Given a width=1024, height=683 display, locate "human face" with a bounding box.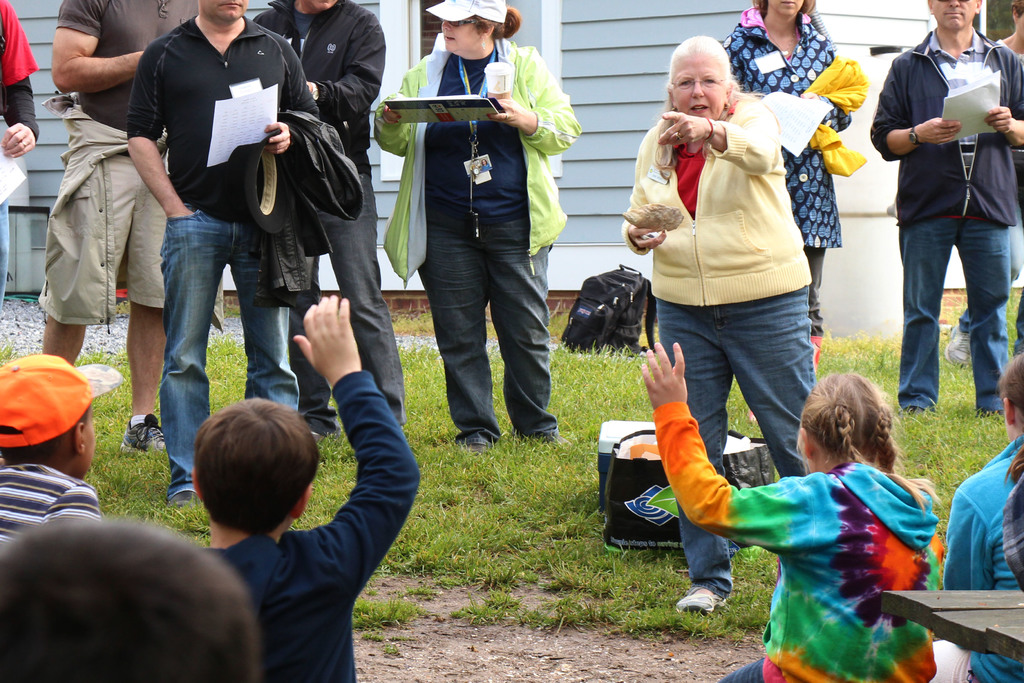
Located: l=84, t=409, r=94, b=472.
